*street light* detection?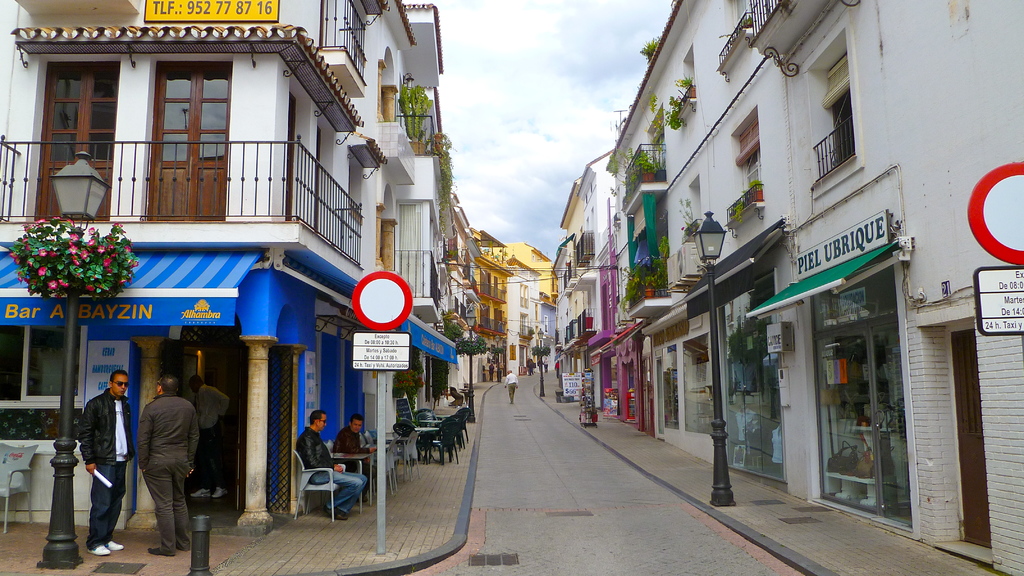
(left=690, top=211, right=736, bottom=508)
